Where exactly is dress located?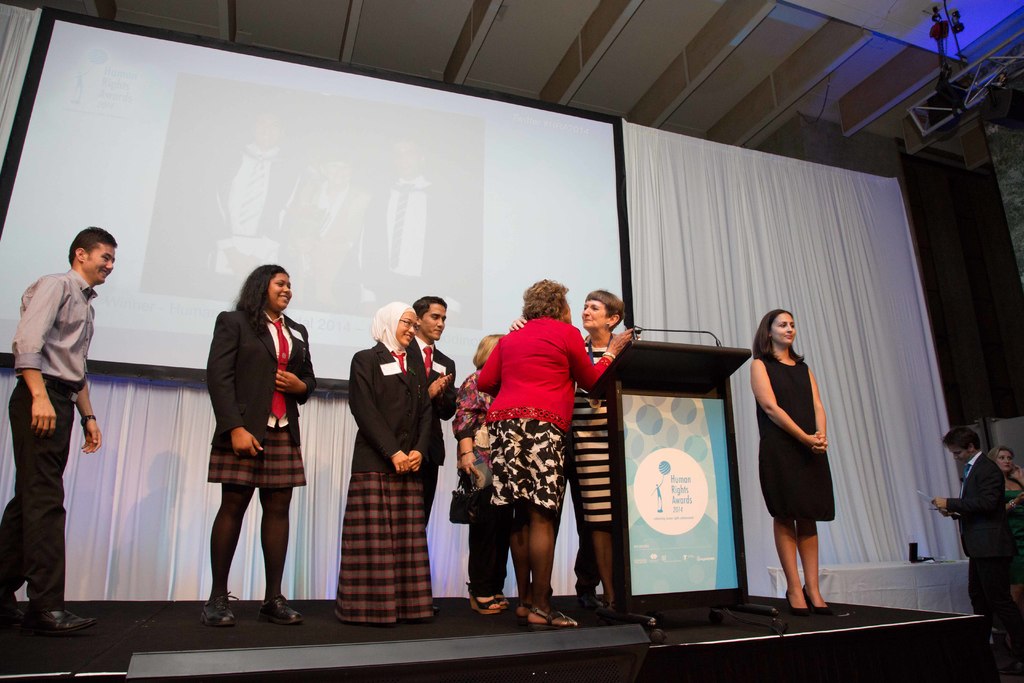
Its bounding box is (760,363,841,543).
